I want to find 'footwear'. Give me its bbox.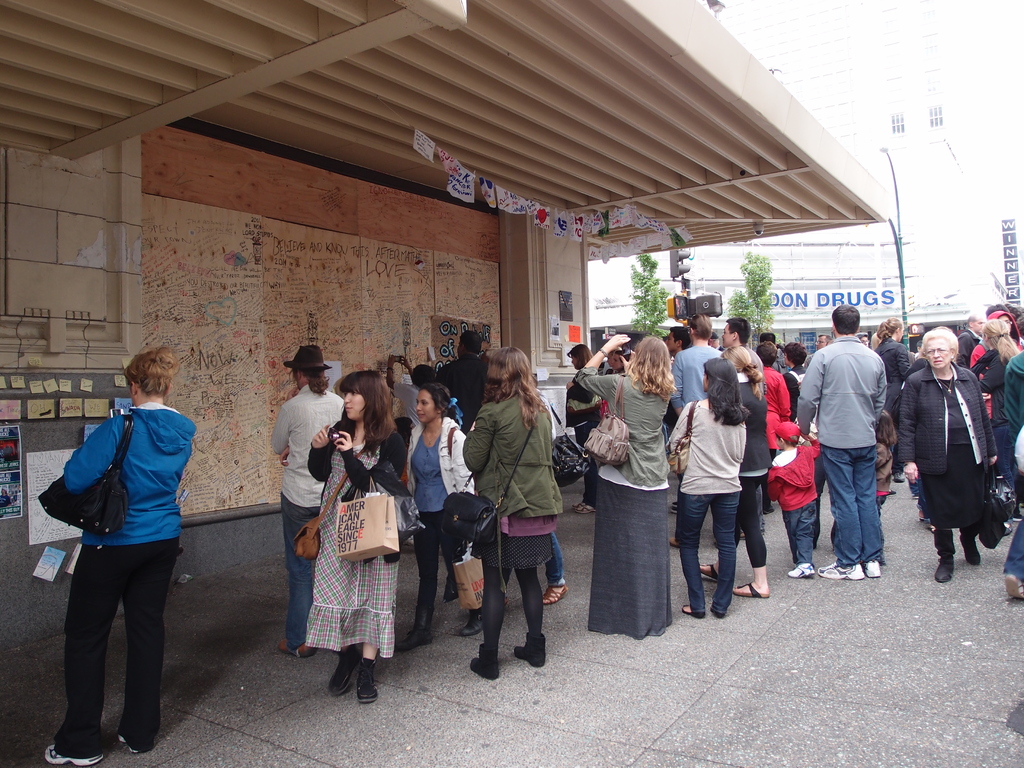
box=[570, 502, 600, 514].
